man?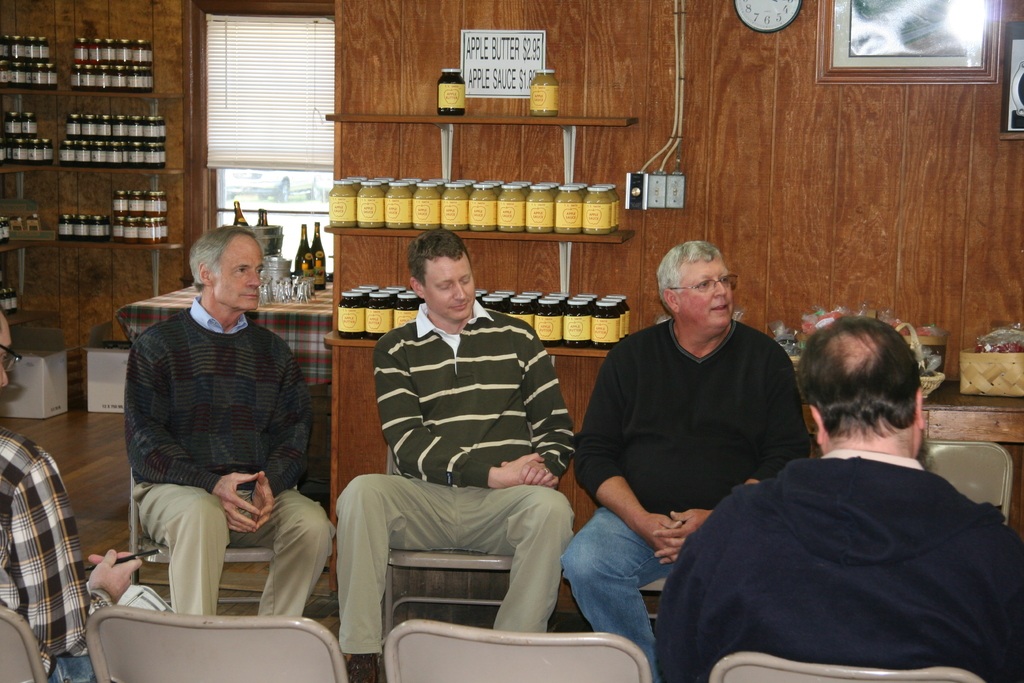
(567,236,815,682)
